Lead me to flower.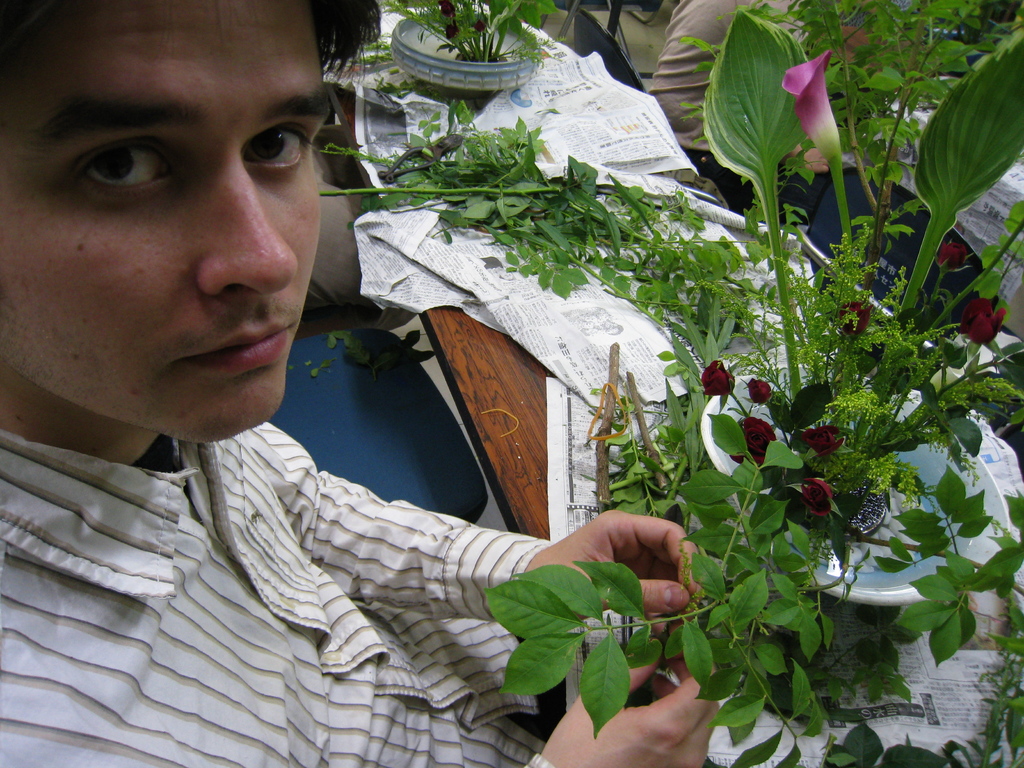
Lead to BBox(797, 474, 832, 527).
